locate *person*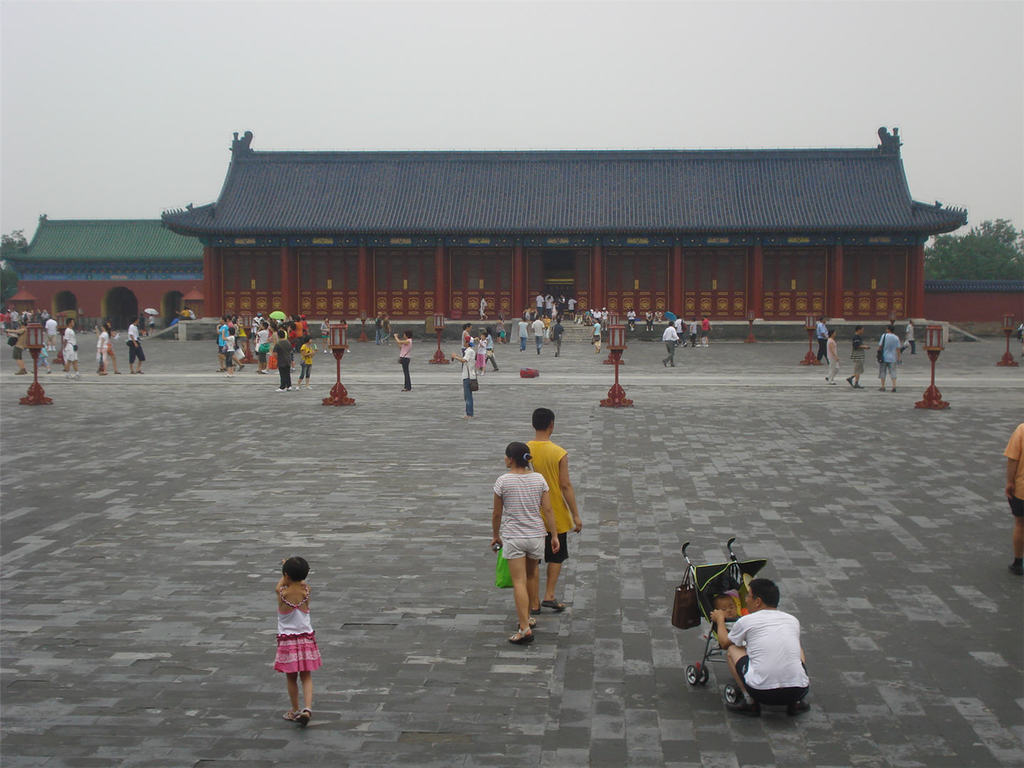
<bbox>488, 442, 562, 645</bbox>
